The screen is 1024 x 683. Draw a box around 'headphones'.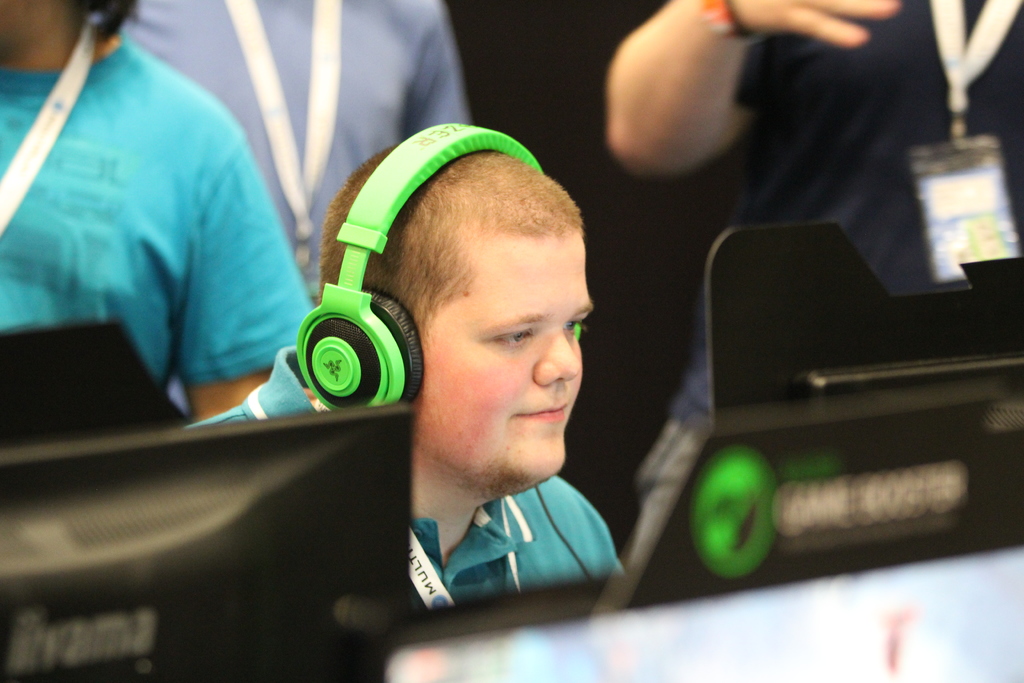
[272,125,555,422].
